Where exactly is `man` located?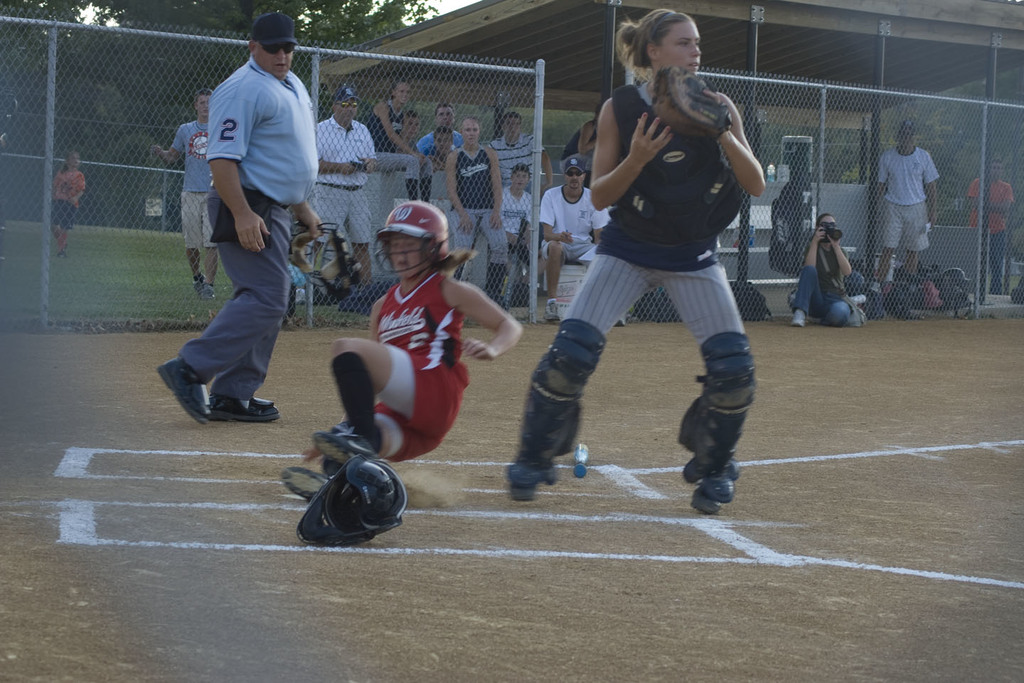
Its bounding box is x1=309, y1=83, x2=380, y2=282.
